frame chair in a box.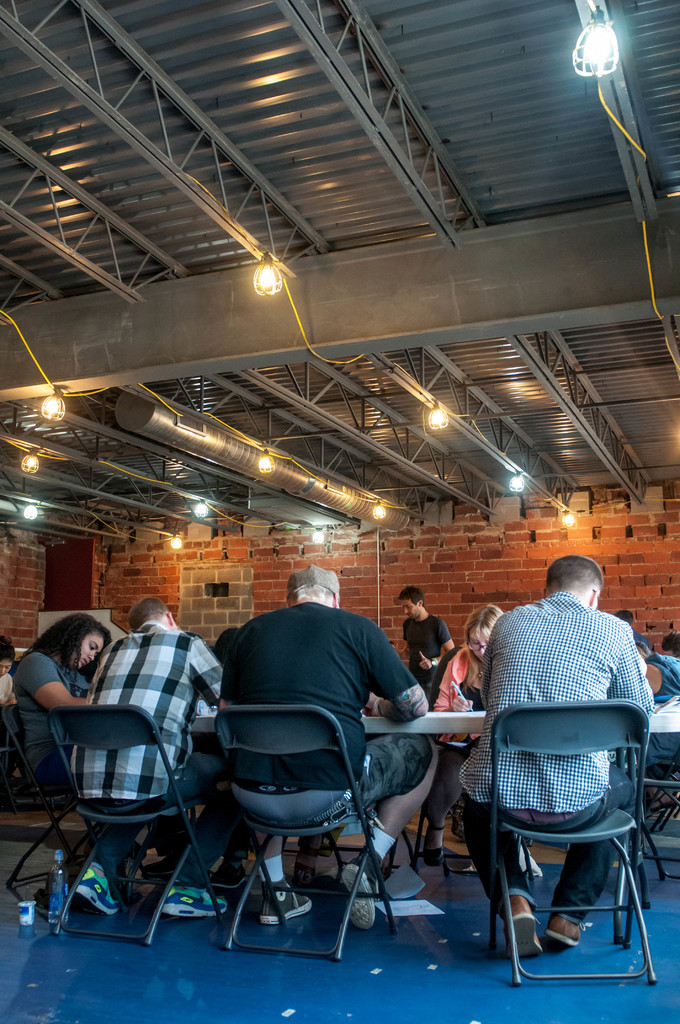
bbox=[481, 695, 645, 991].
